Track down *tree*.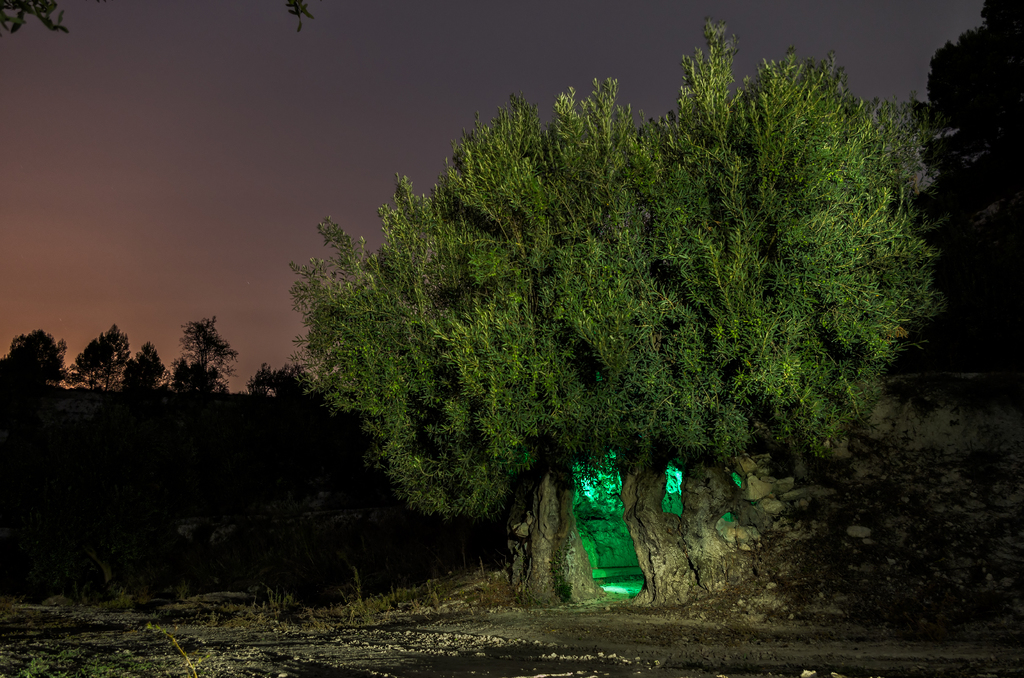
Tracked to 230/365/320/409.
